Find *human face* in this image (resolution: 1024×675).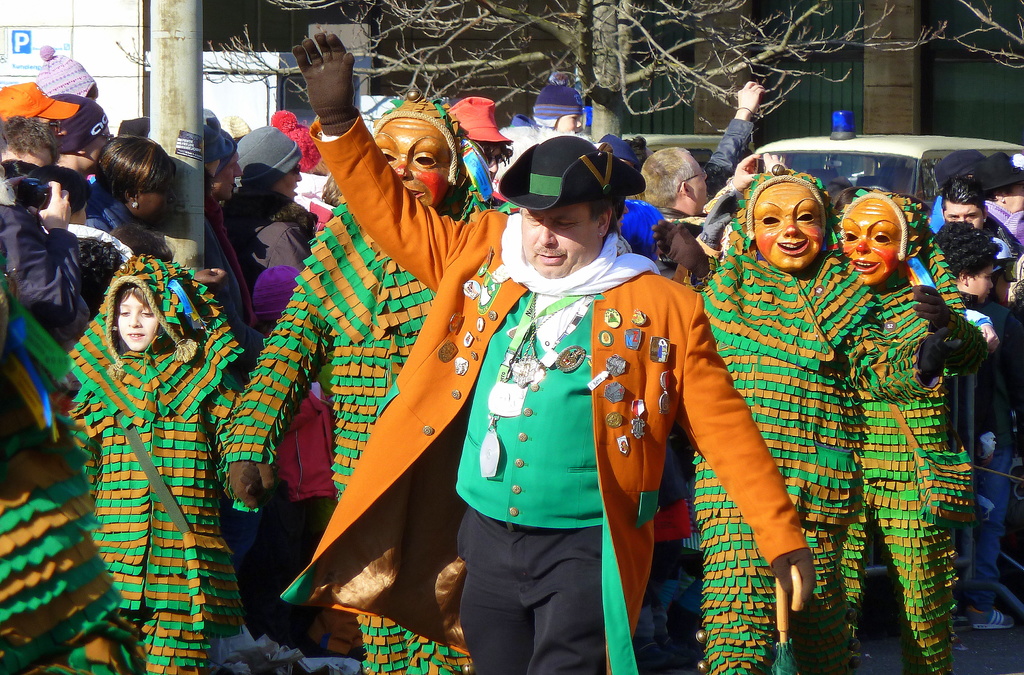
region(116, 290, 159, 354).
